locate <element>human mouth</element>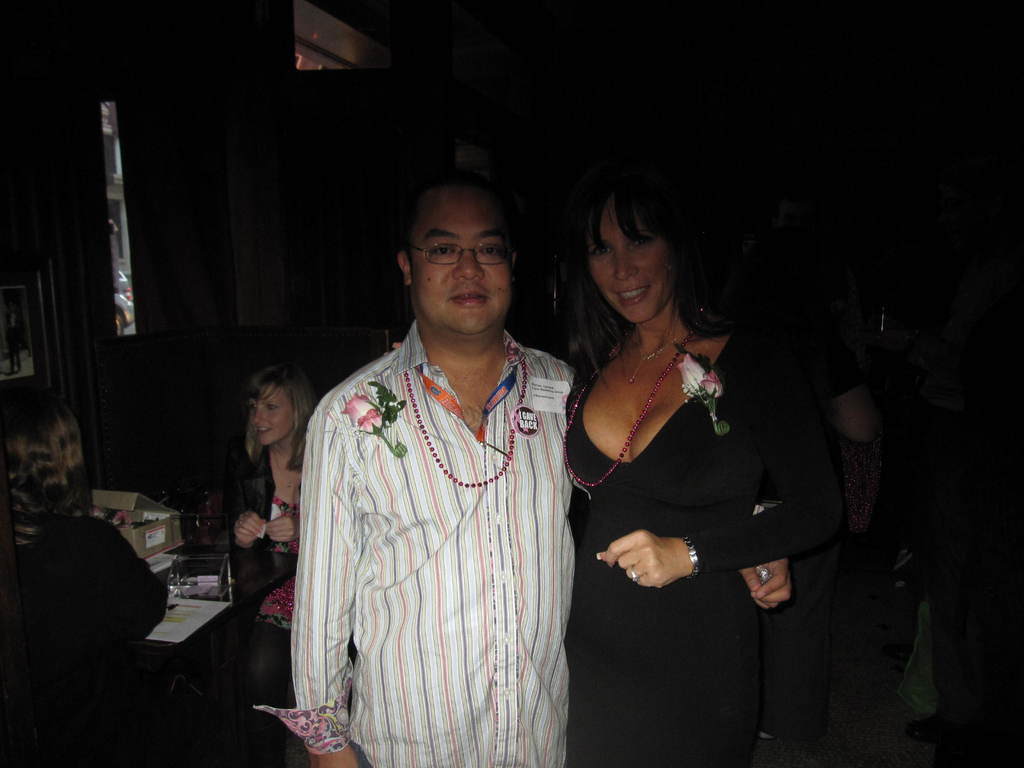
(x1=614, y1=282, x2=660, y2=315)
